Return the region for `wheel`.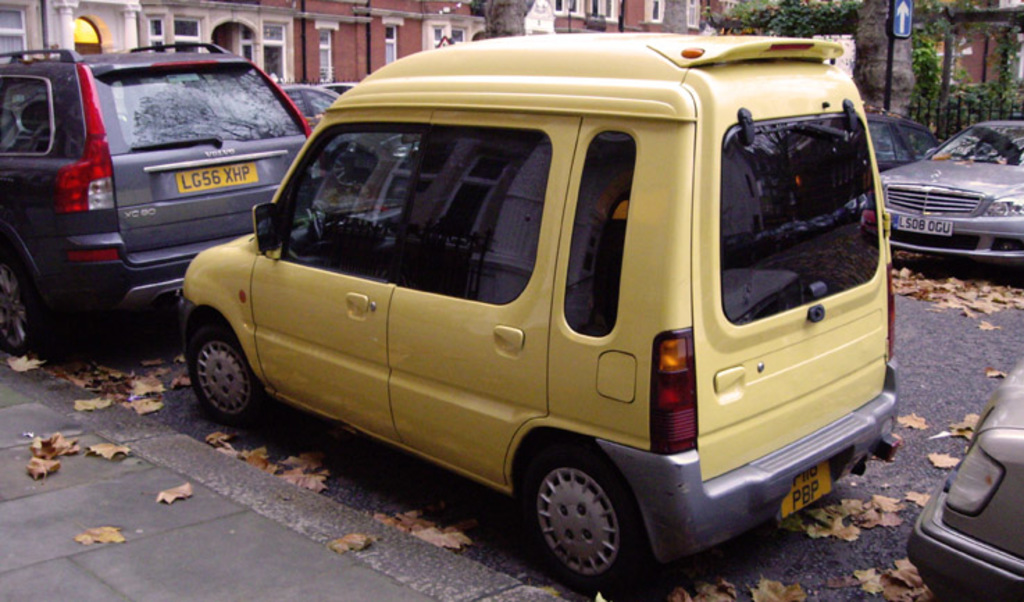
[left=0, top=252, right=40, bottom=353].
